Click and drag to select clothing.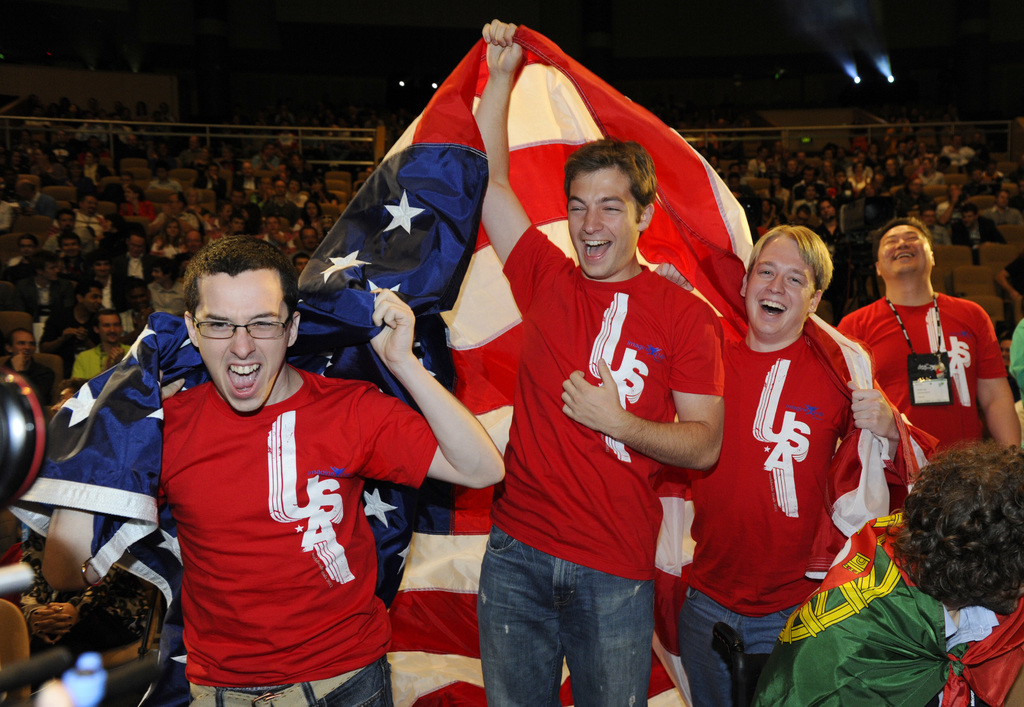
Selection: x1=184, y1=146, x2=203, y2=167.
